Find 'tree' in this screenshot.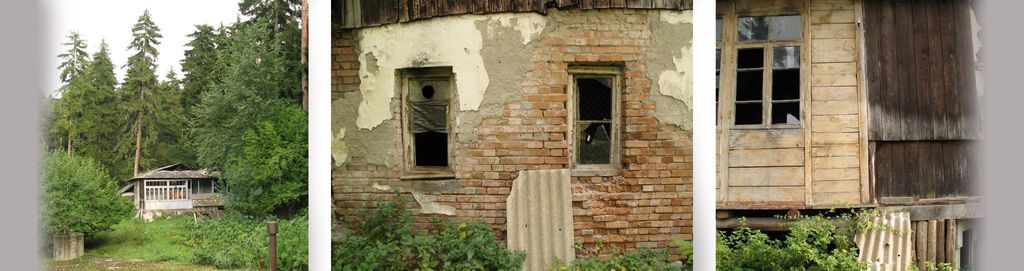
The bounding box for 'tree' is 33 10 147 243.
